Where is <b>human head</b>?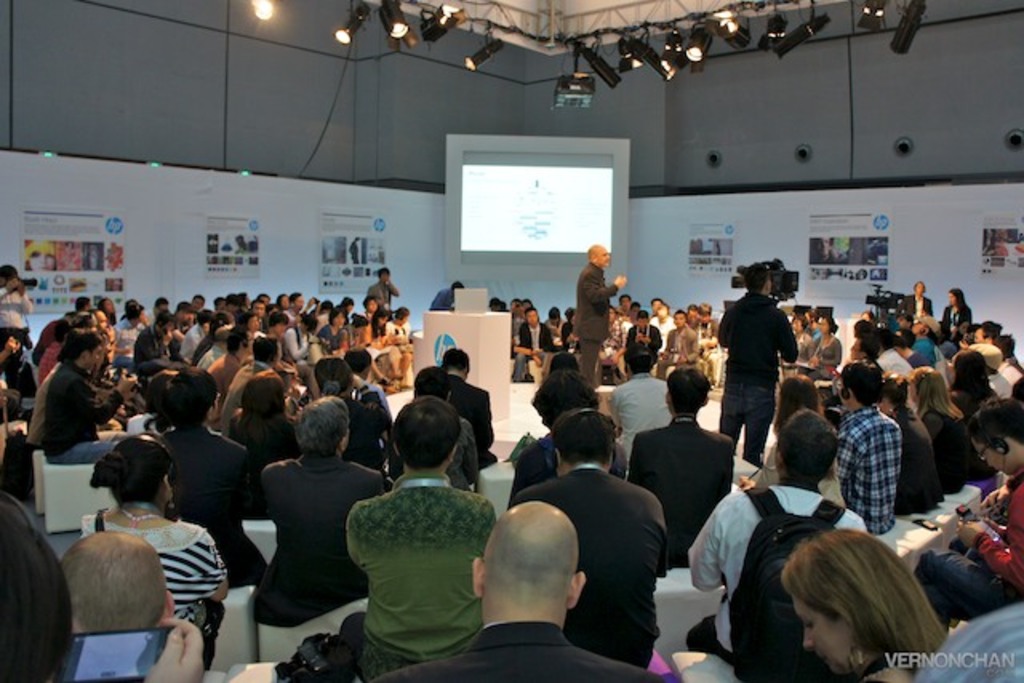
rect(666, 366, 709, 414).
